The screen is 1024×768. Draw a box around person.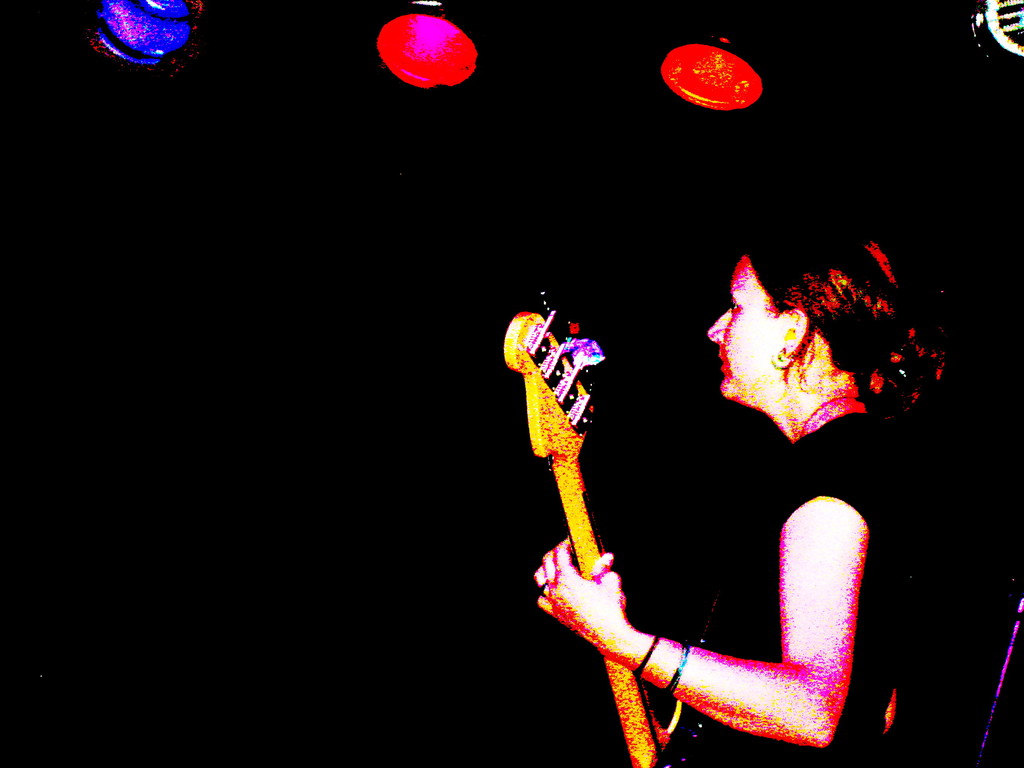
bbox=[532, 233, 948, 766].
